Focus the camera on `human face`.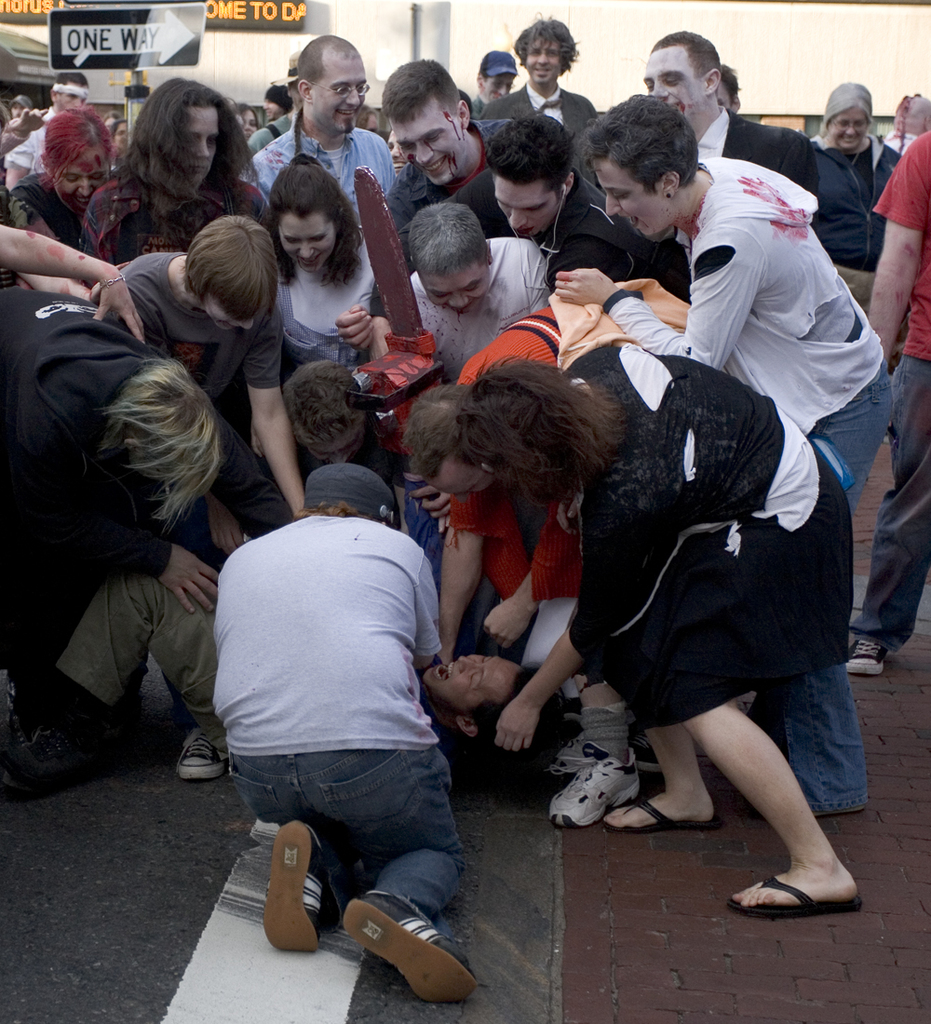
Focus region: locate(398, 100, 464, 185).
